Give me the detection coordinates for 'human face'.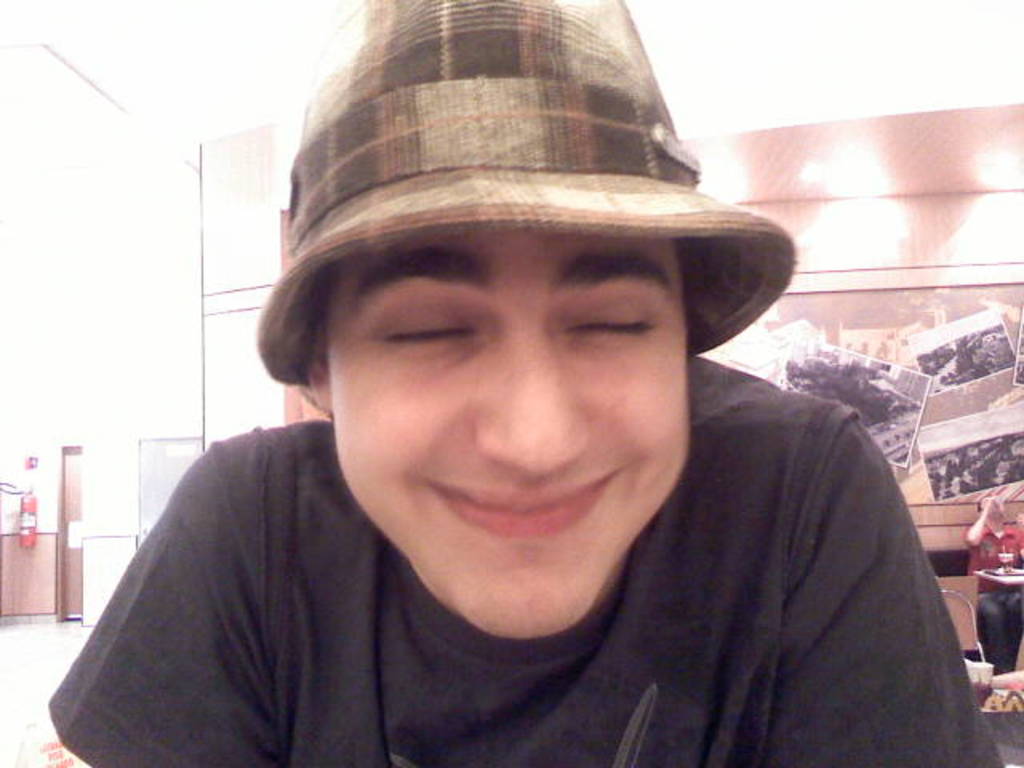
x1=326 y1=234 x2=691 y2=637.
